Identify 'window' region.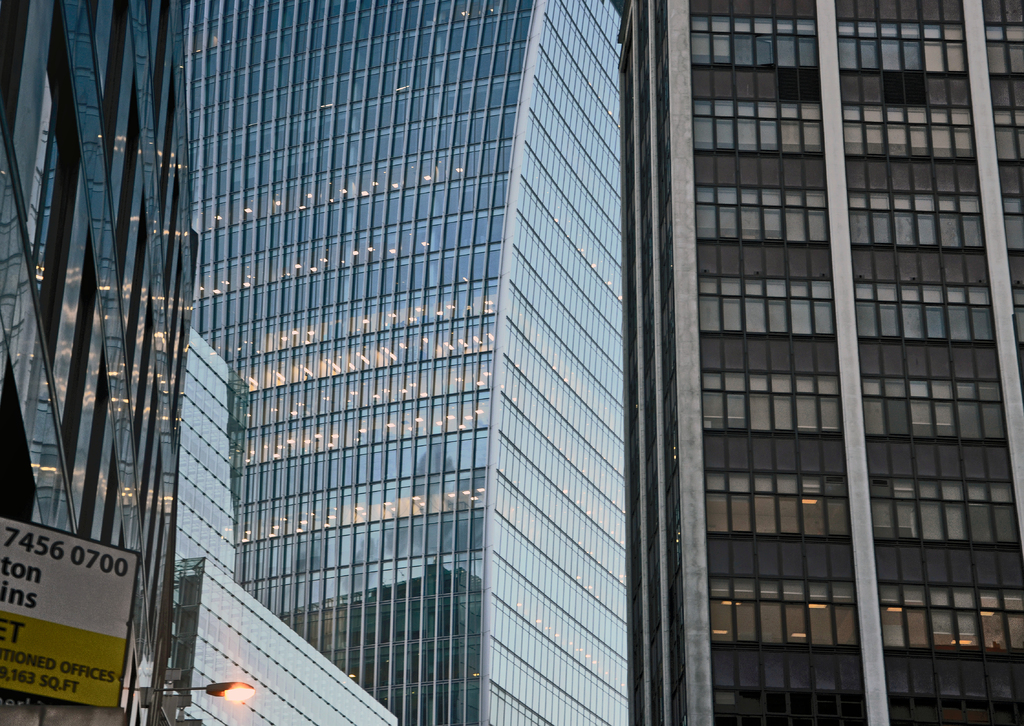
Region: x1=701, y1=371, x2=842, y2=431.
